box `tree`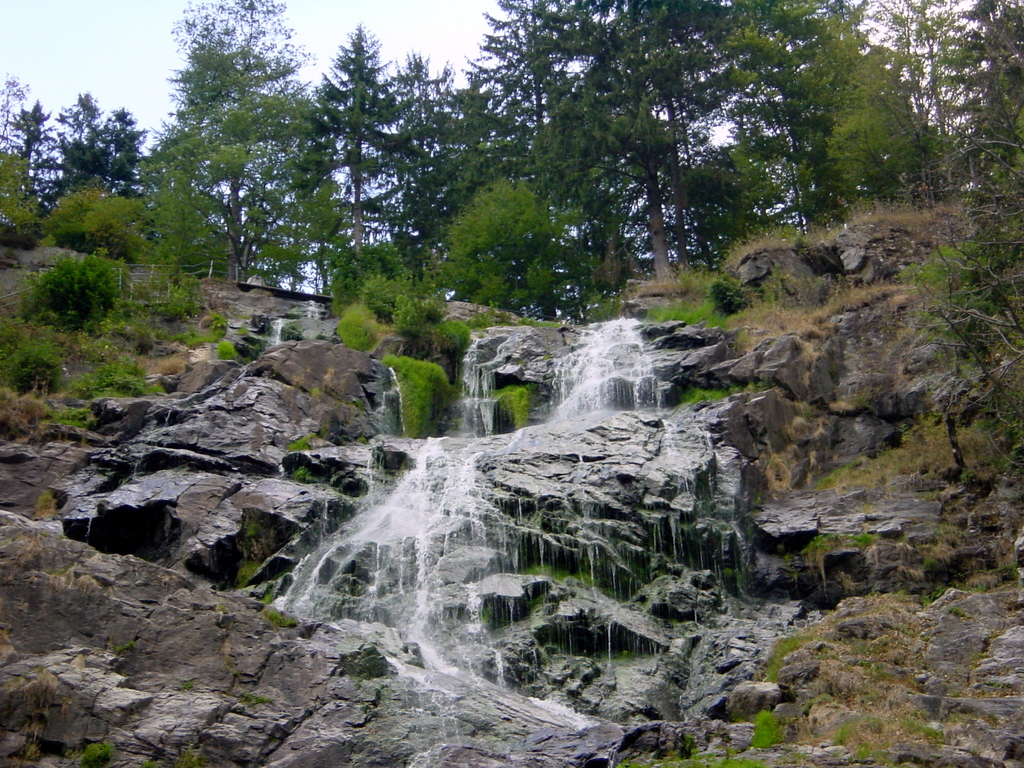
373,38,466,251
